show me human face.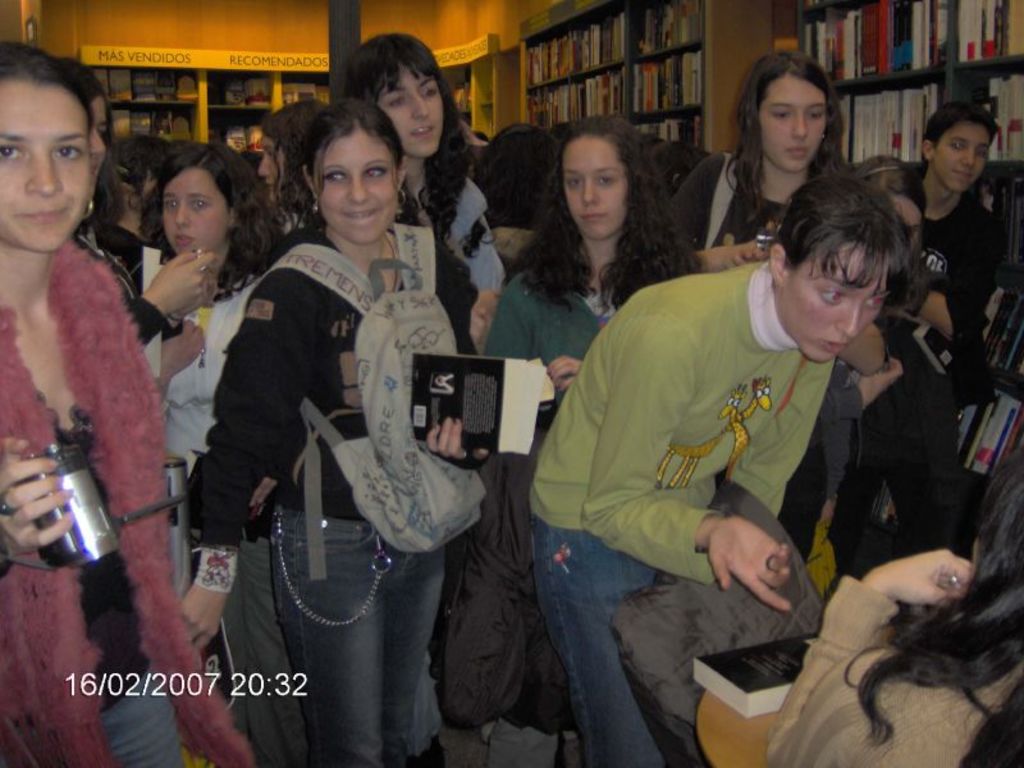
human face is here: [782, 243, 887, 364].
